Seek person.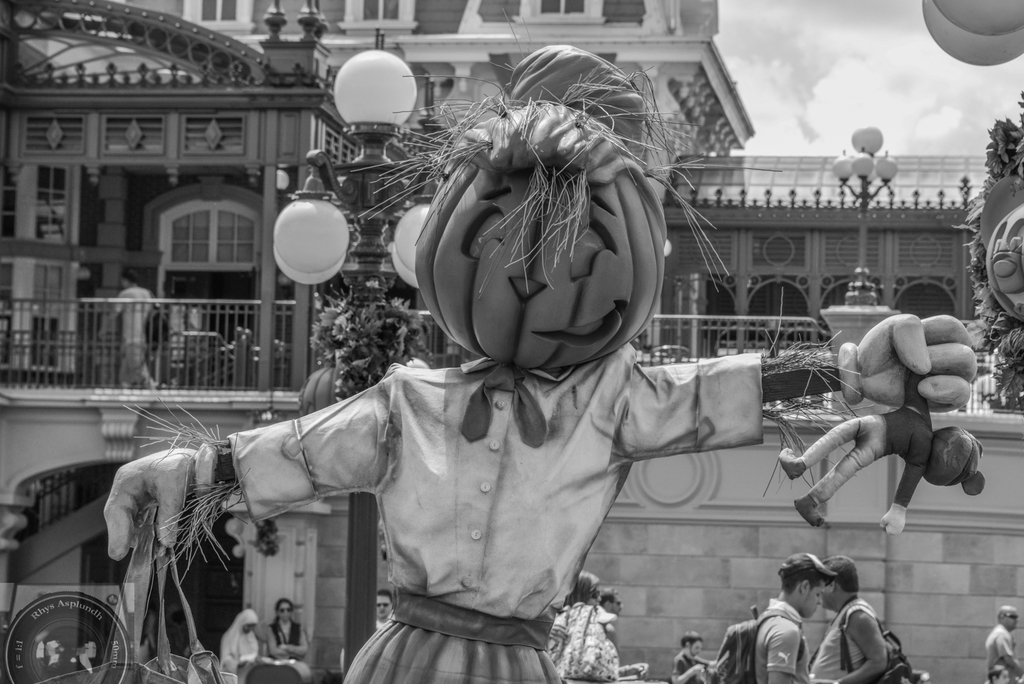
left=979, top=607, right=1023, bottom=683.
